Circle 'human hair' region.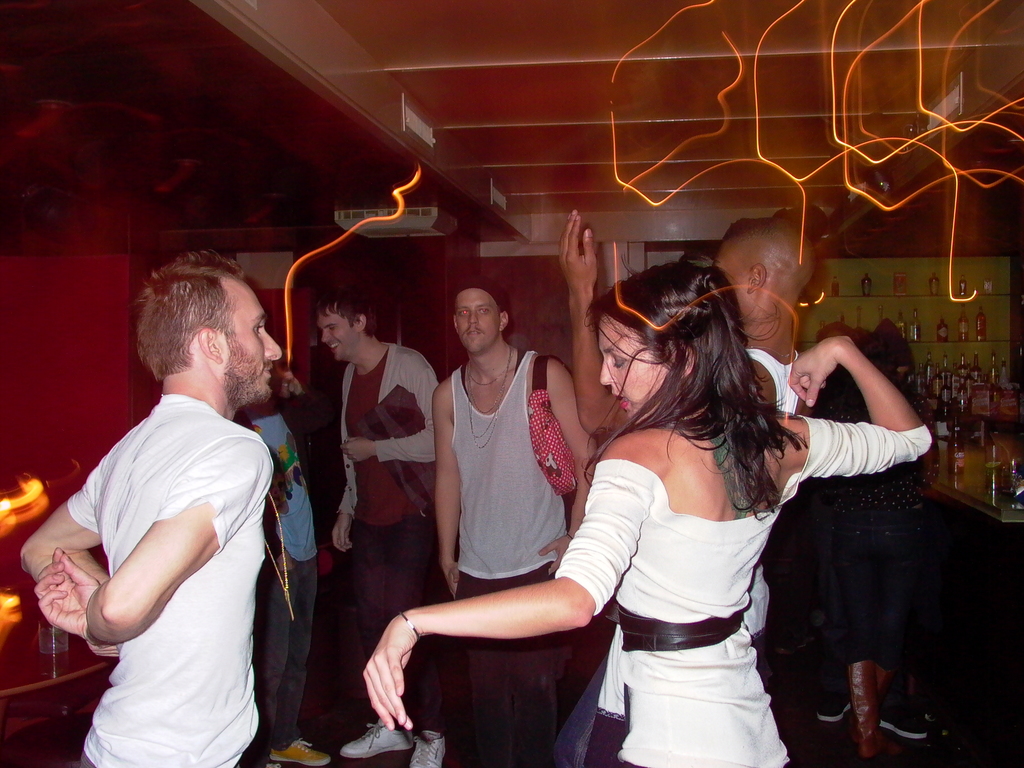
Region: [left=314, top=286, right=379, bottom=338].
